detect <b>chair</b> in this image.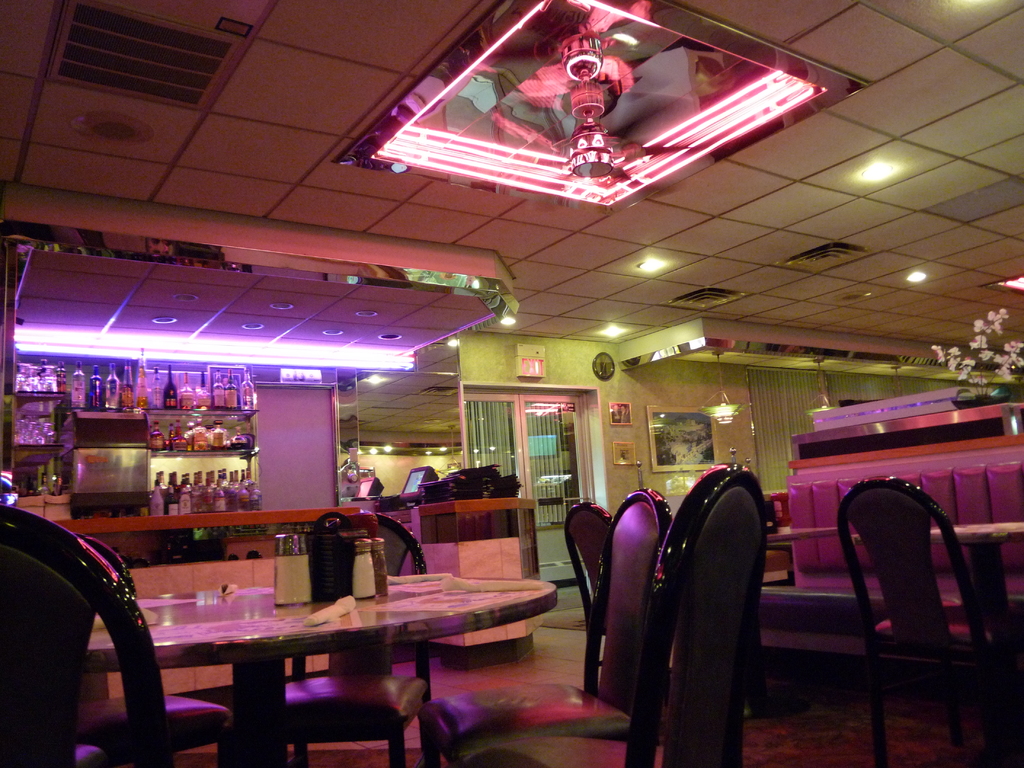
Detection: (221,511,433,767).
